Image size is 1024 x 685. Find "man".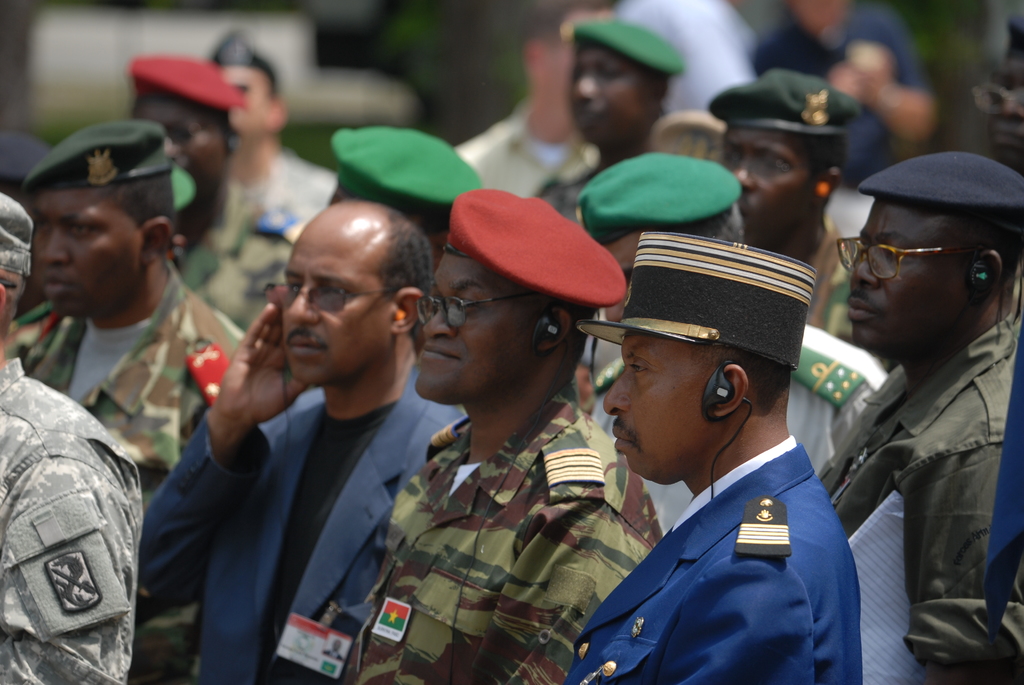
(left=538, top=17, right=690, bottom=228).
